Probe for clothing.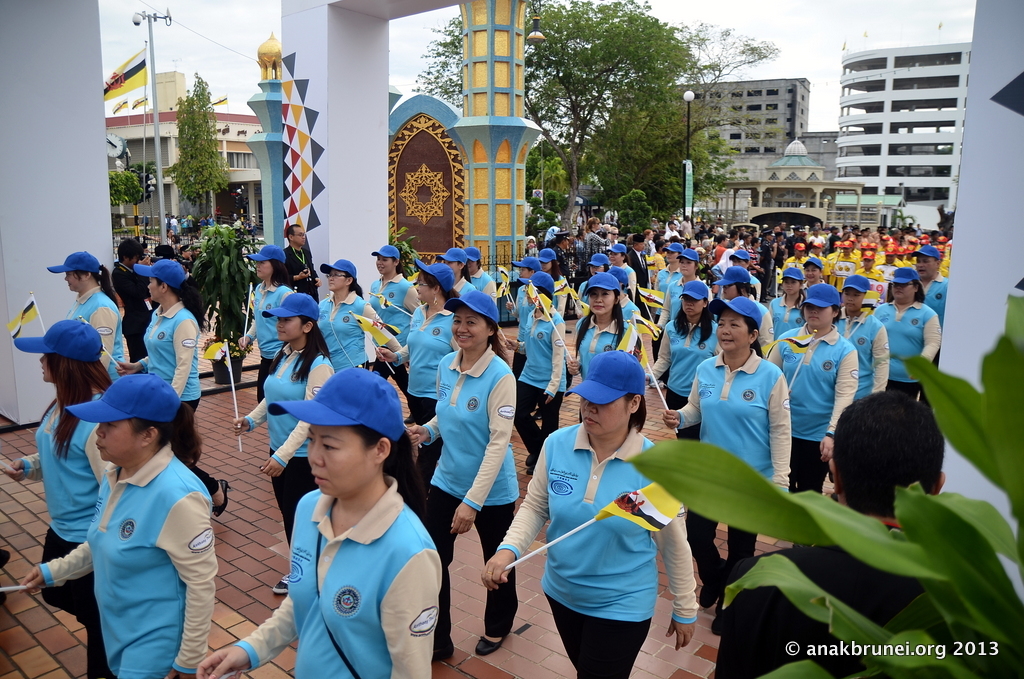
Probe result: detection(35, 447, 223, 678).
